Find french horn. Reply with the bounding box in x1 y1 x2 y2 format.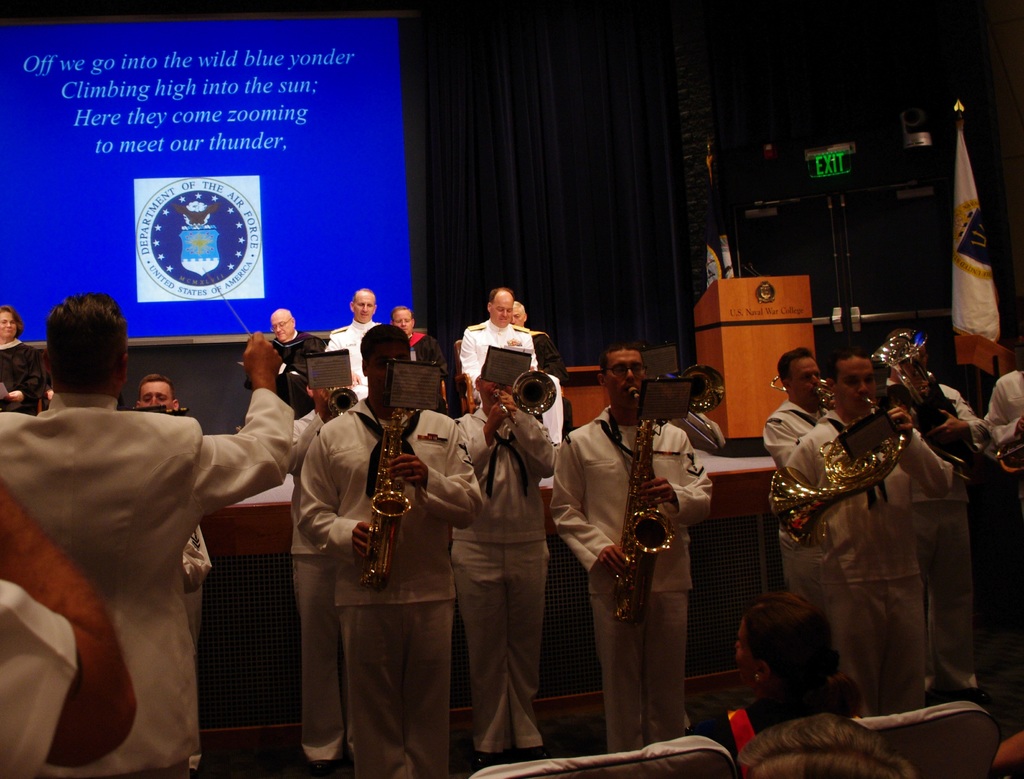
360 385 416 596.
